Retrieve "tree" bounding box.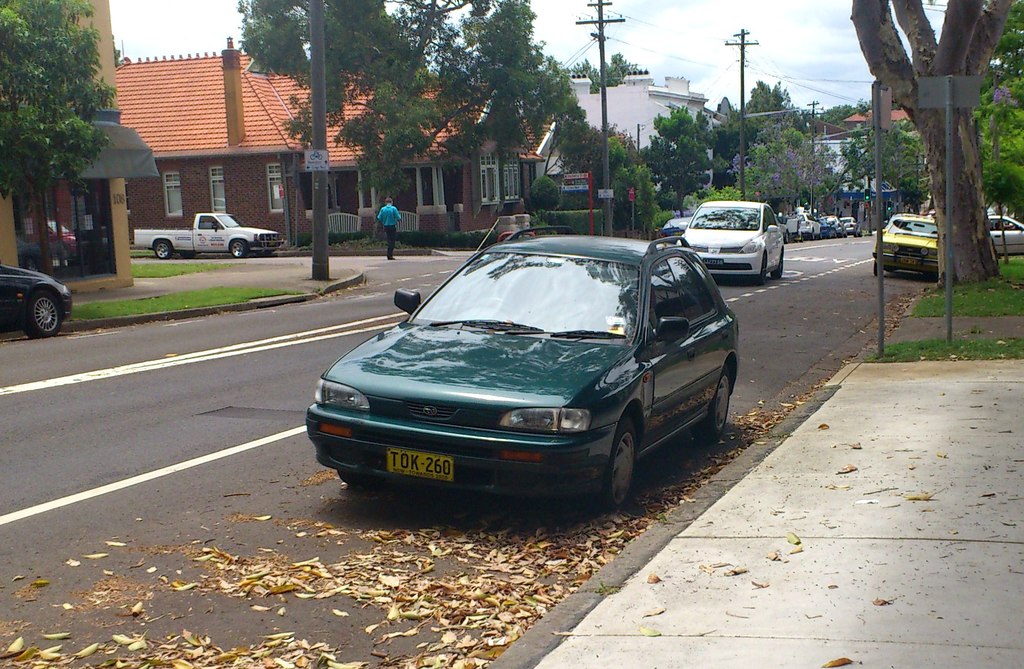
Bounding box: <bbox>741, 120, 813, 215</bbox>.
